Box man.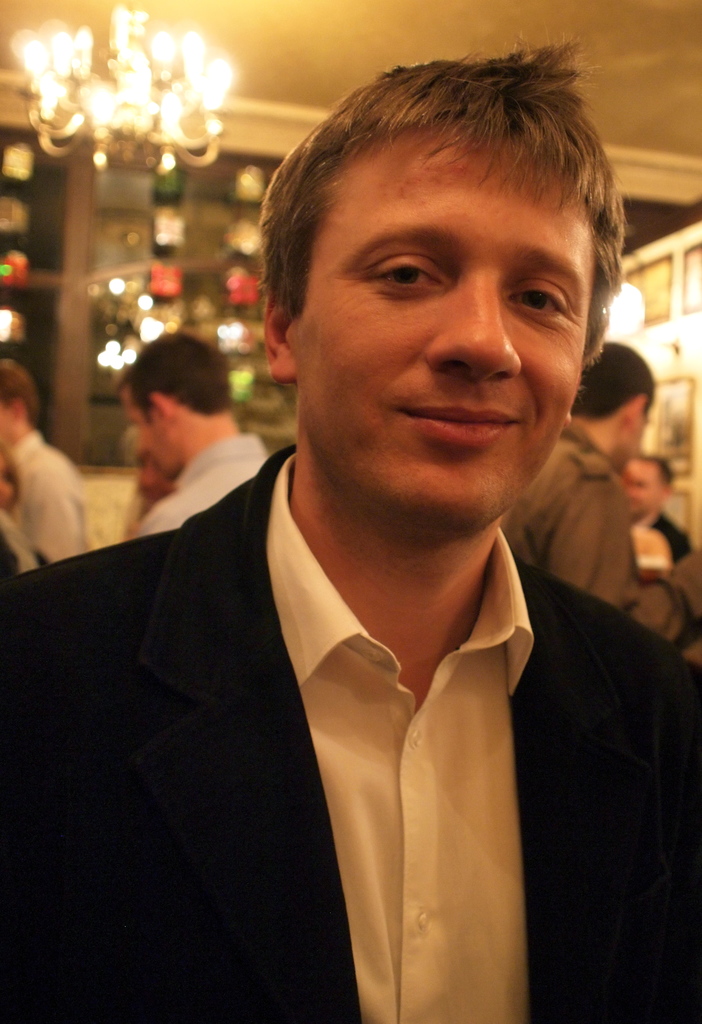
select_region(624, 453, 694, 566).
